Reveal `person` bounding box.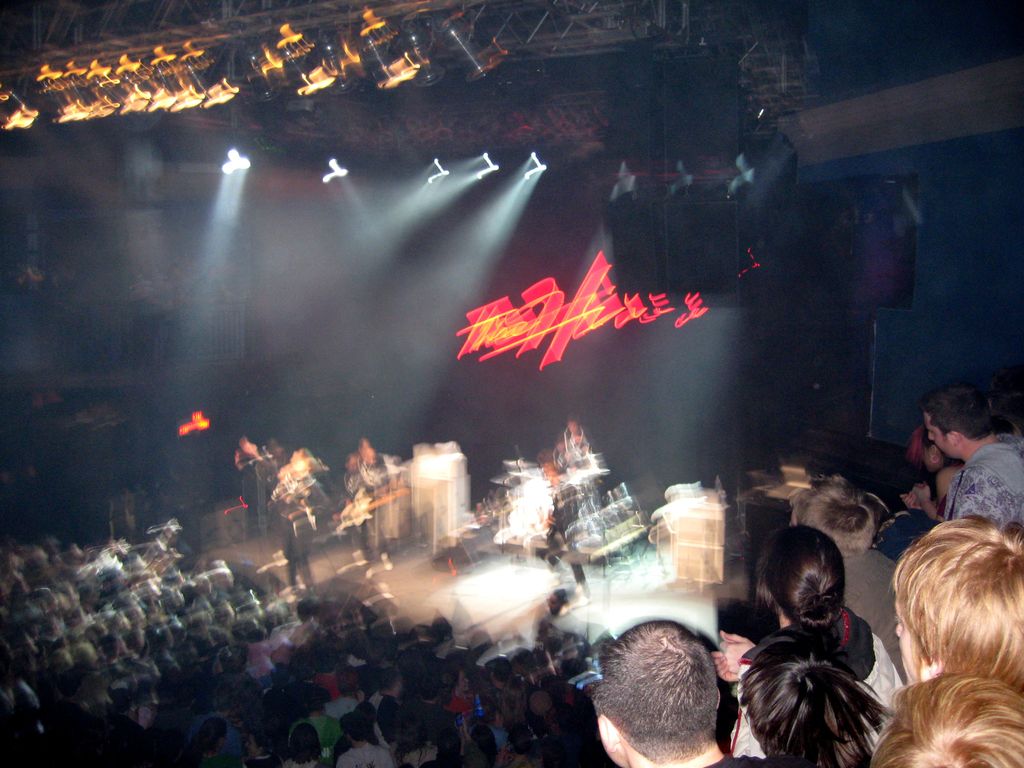
Revealed: detection(916, 384, 1023, 524).
